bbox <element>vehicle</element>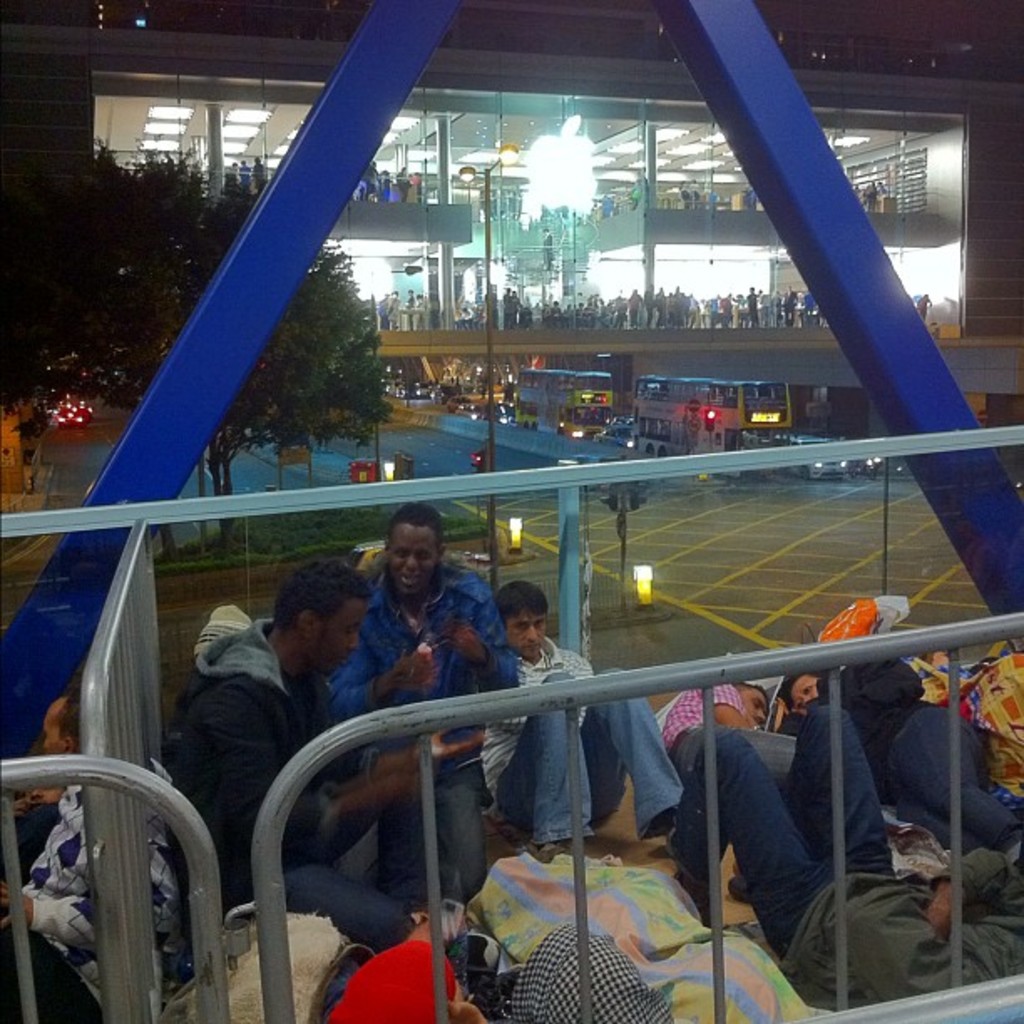
BBox(631, 376, 786, 437)
